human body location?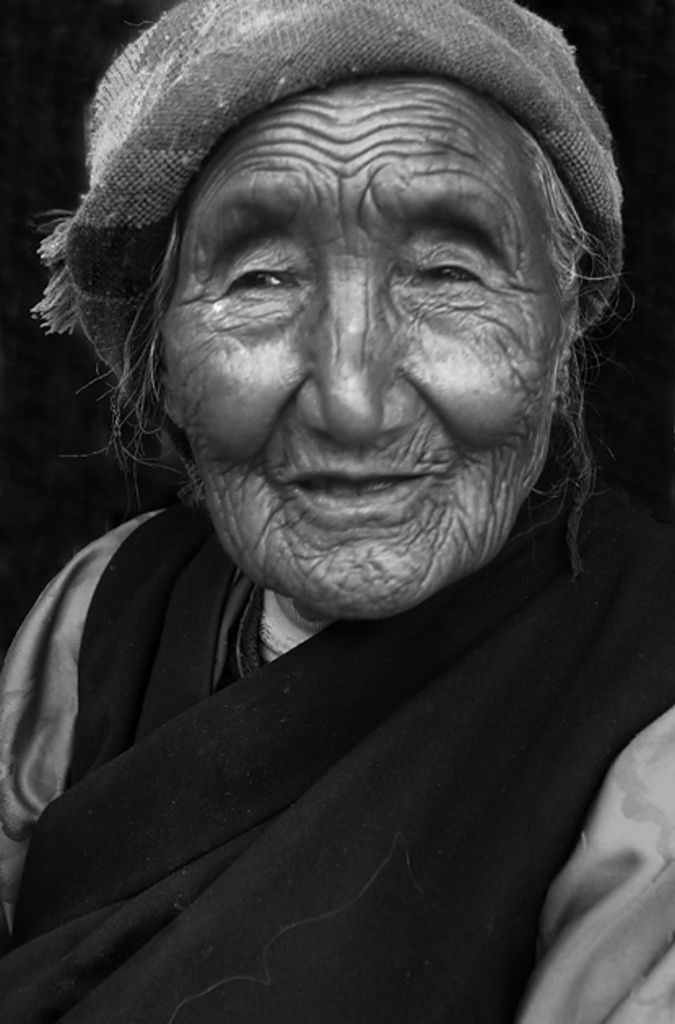
<bbox>0, 0, 673, 1022</bbox>
